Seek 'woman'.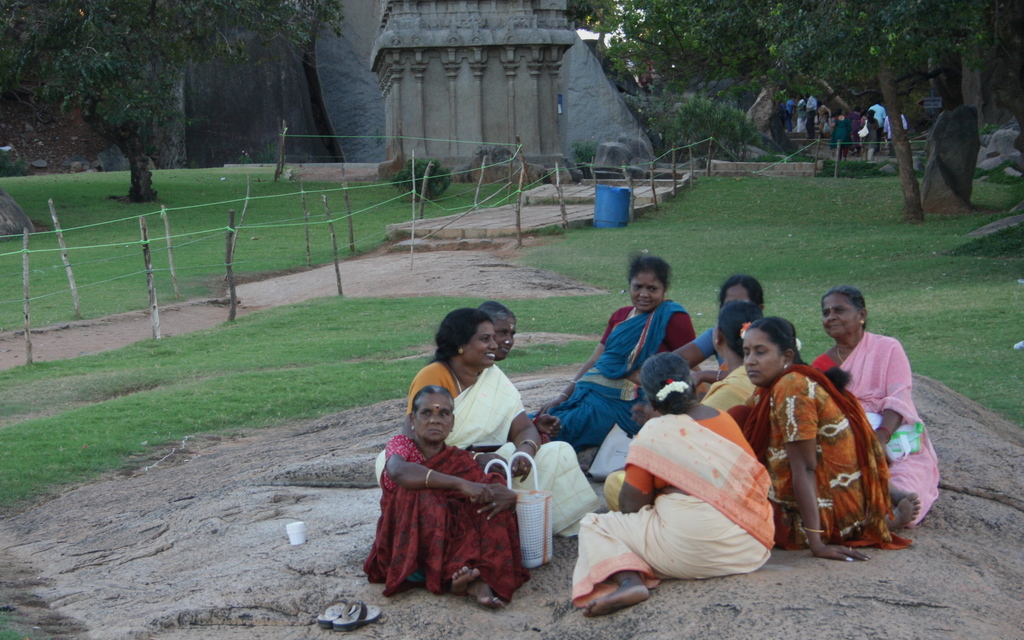
861,109,876,161.
